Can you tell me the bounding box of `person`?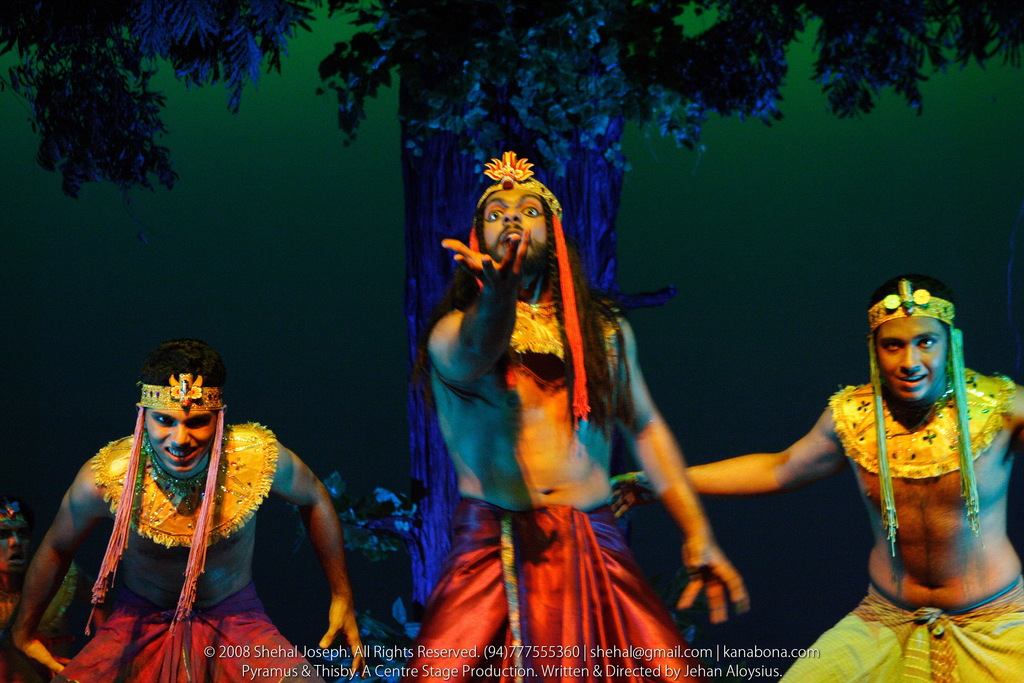
bbox=(20, 349, 373, 682).
